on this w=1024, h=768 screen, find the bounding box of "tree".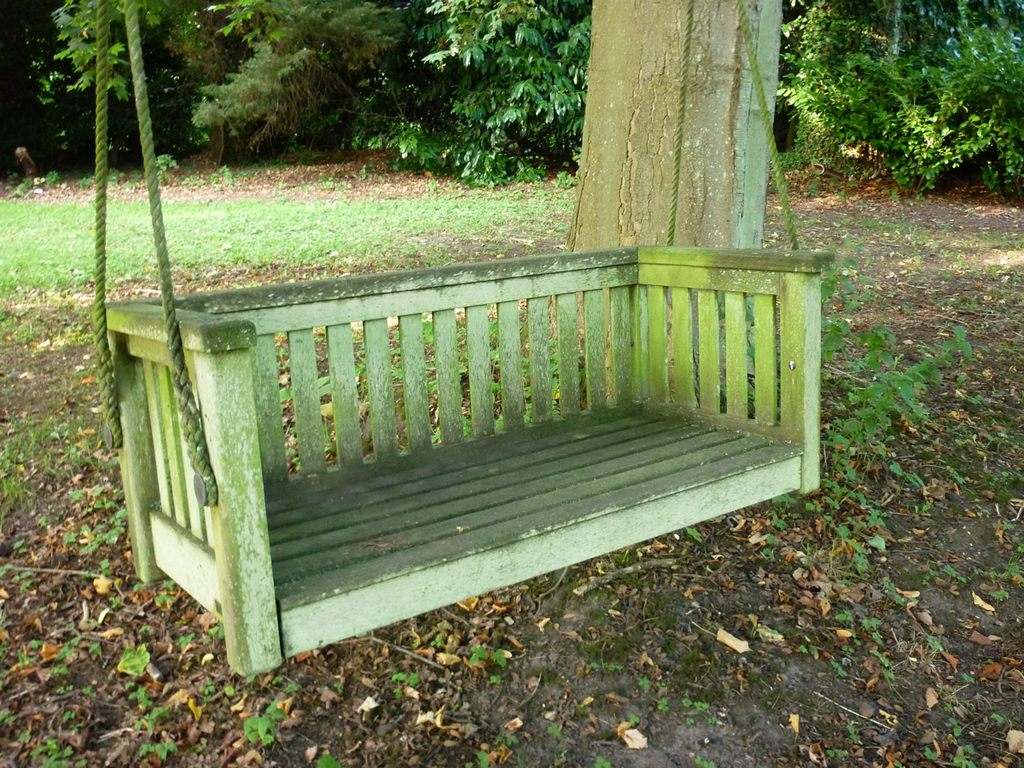
Bounding box: <bbox>562, 0, 789, 392</bbox>.
